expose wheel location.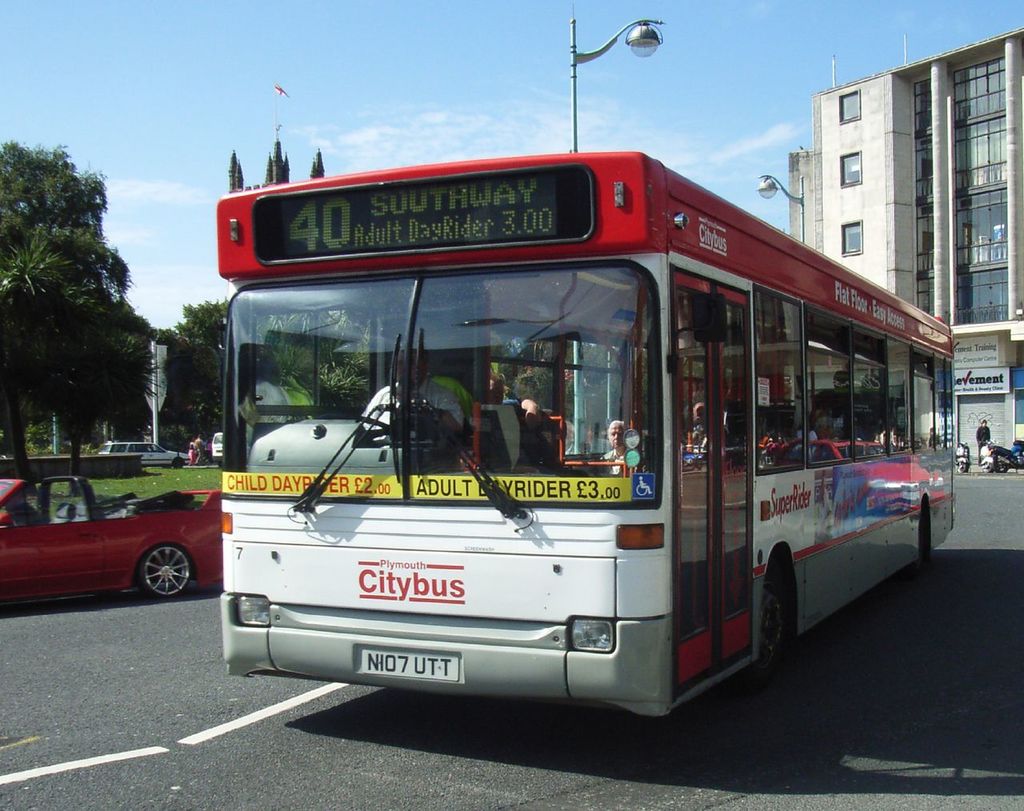
Exposed at locate(174, 456, 187, 468).
